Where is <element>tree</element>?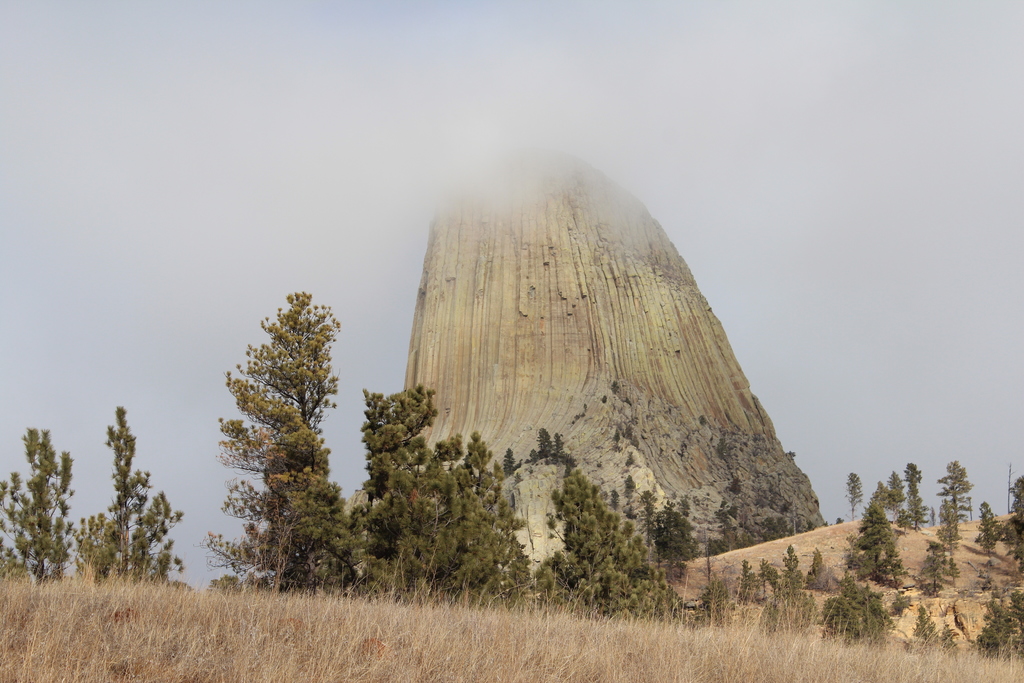
l=200, t=298, r=335, b=568.
